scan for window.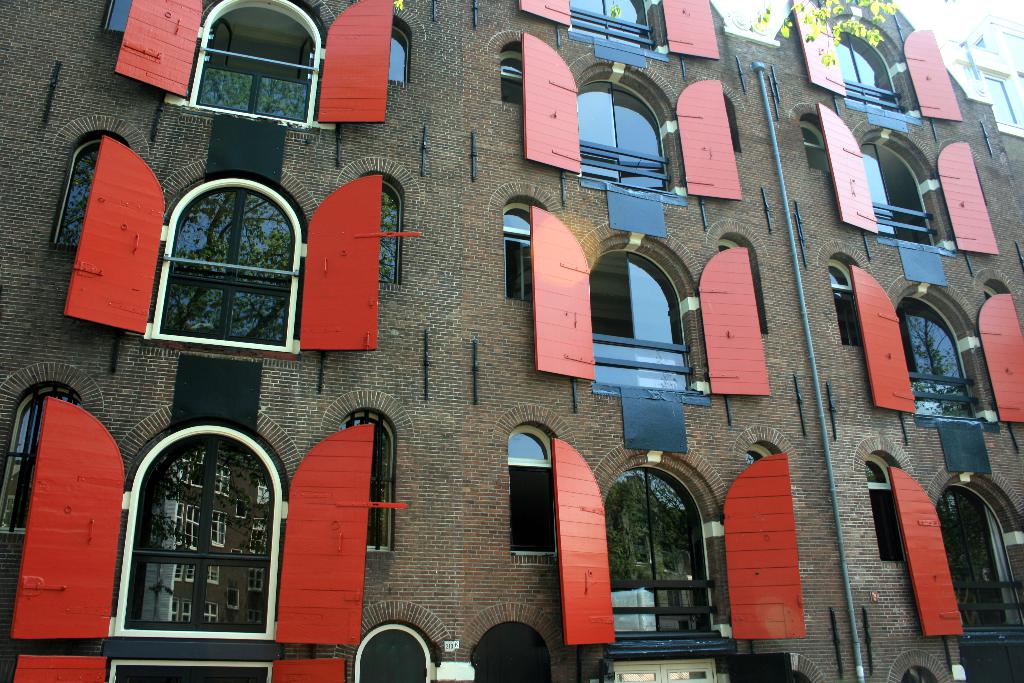
Scan result: x1=112 y1=424 x2=284 y2=639.
